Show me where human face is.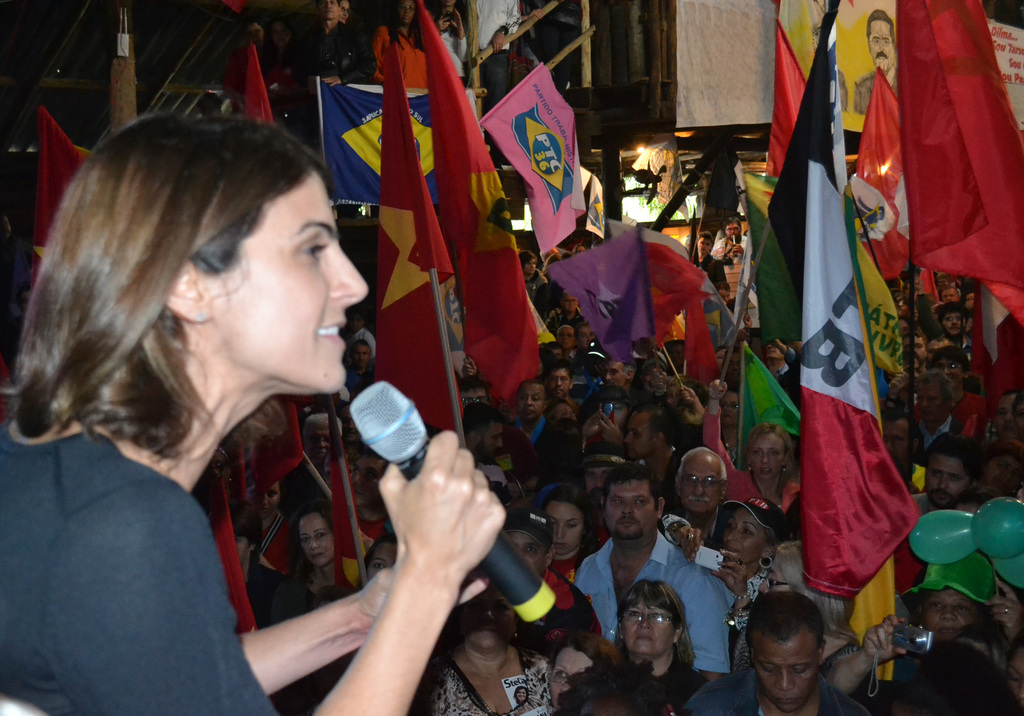
human face is at locate(918, 383, 945, 418).
